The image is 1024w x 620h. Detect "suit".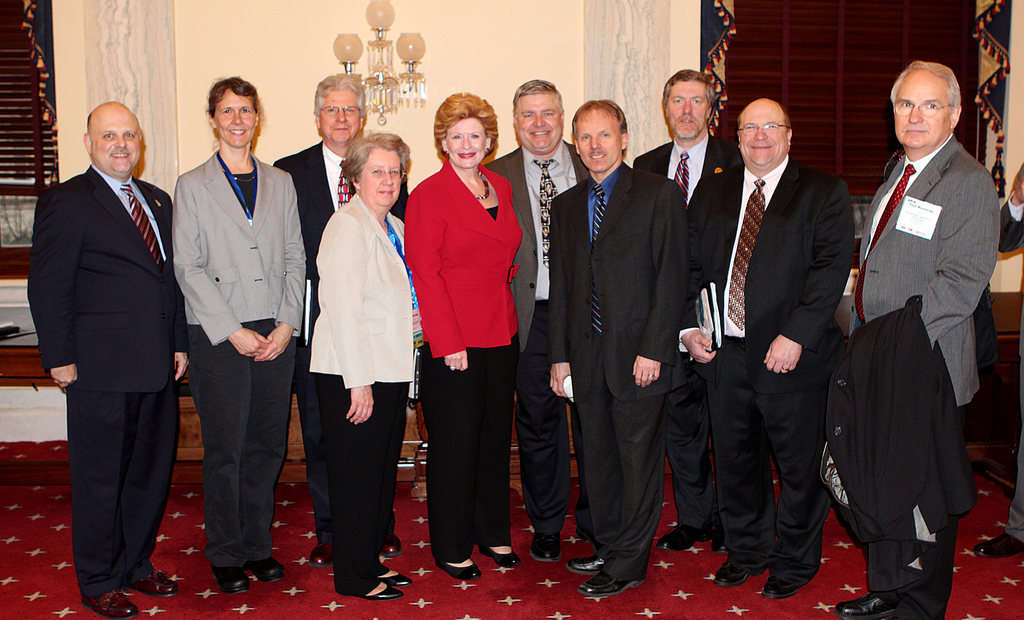
Detection: region(705, 71, 863, 570).
